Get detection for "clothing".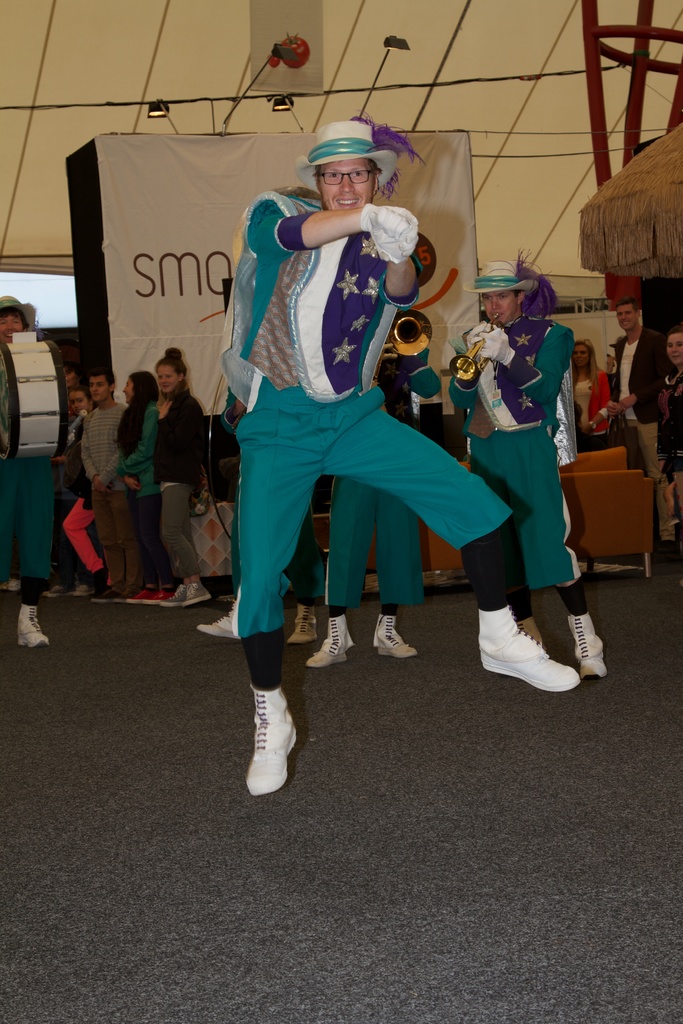
Detection: crop(117, 404, 162, 580).
